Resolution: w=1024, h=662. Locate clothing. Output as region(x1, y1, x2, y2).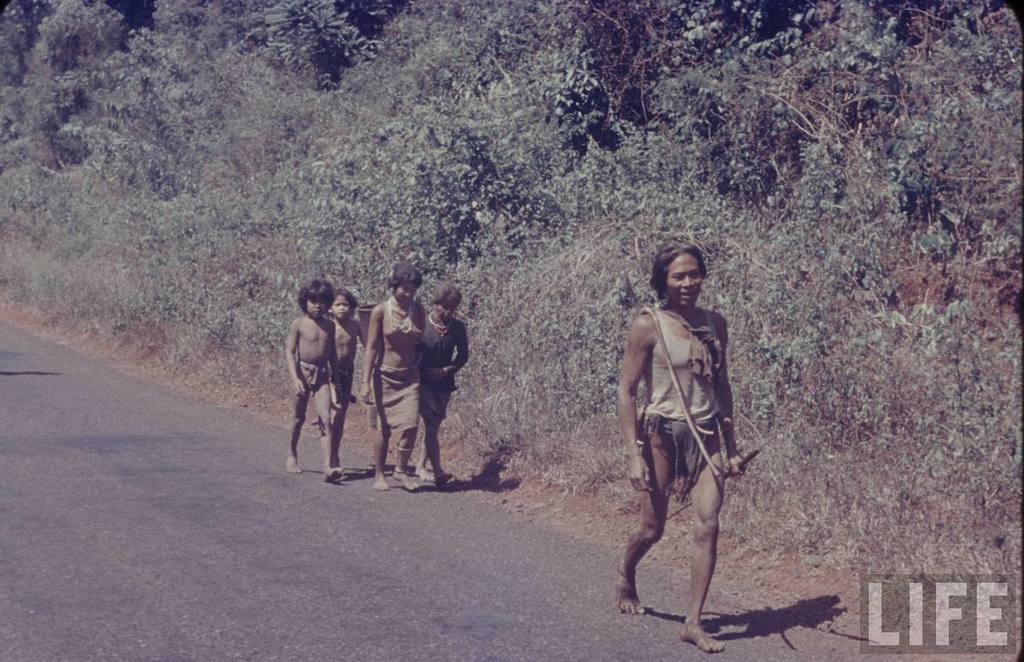
region(364, 367, 426, 443).
